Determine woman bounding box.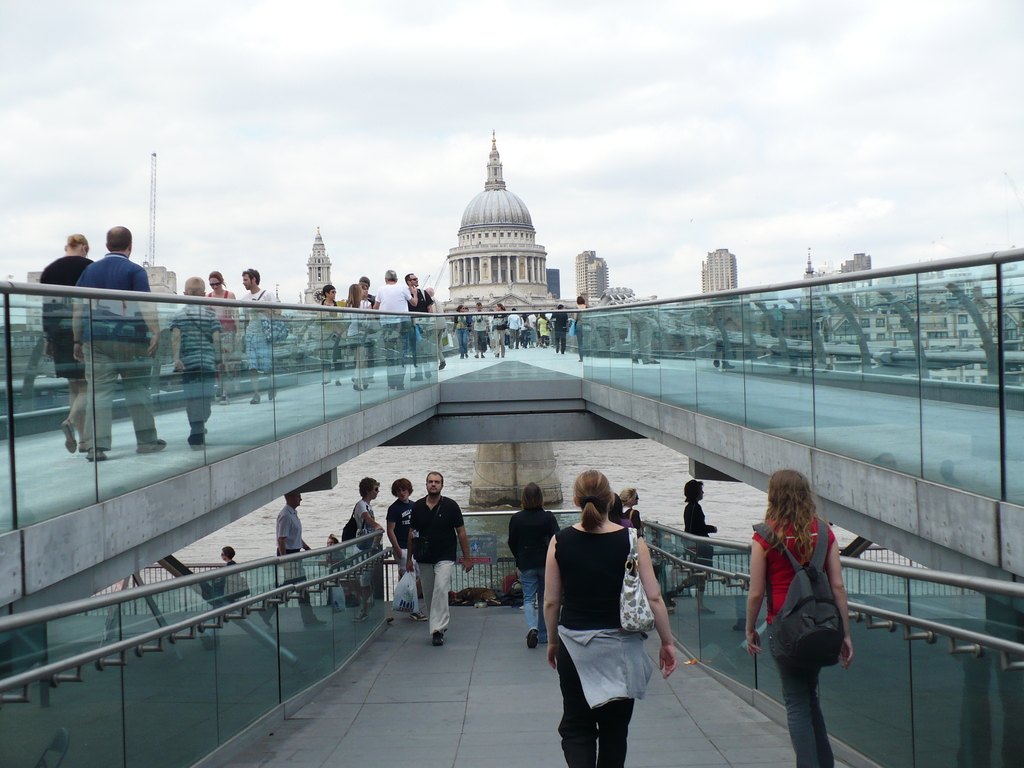
Determined: [214,273,236,407].
